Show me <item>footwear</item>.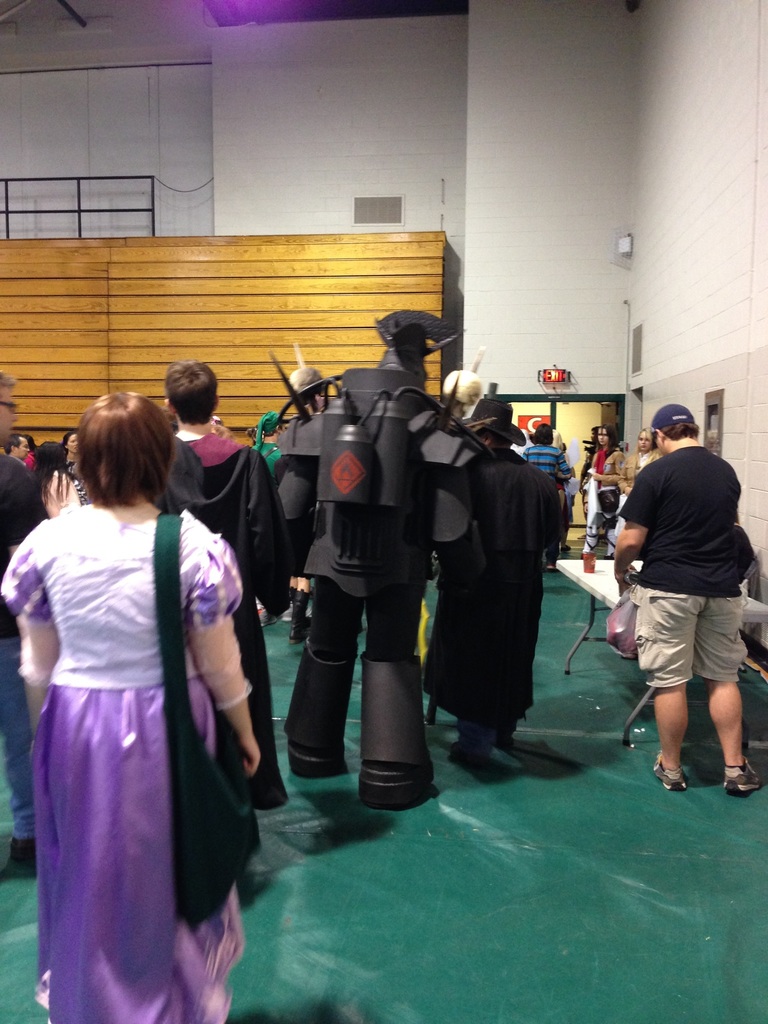
<item>footwear</item> is here: <box>289,585,315,627</box>.
